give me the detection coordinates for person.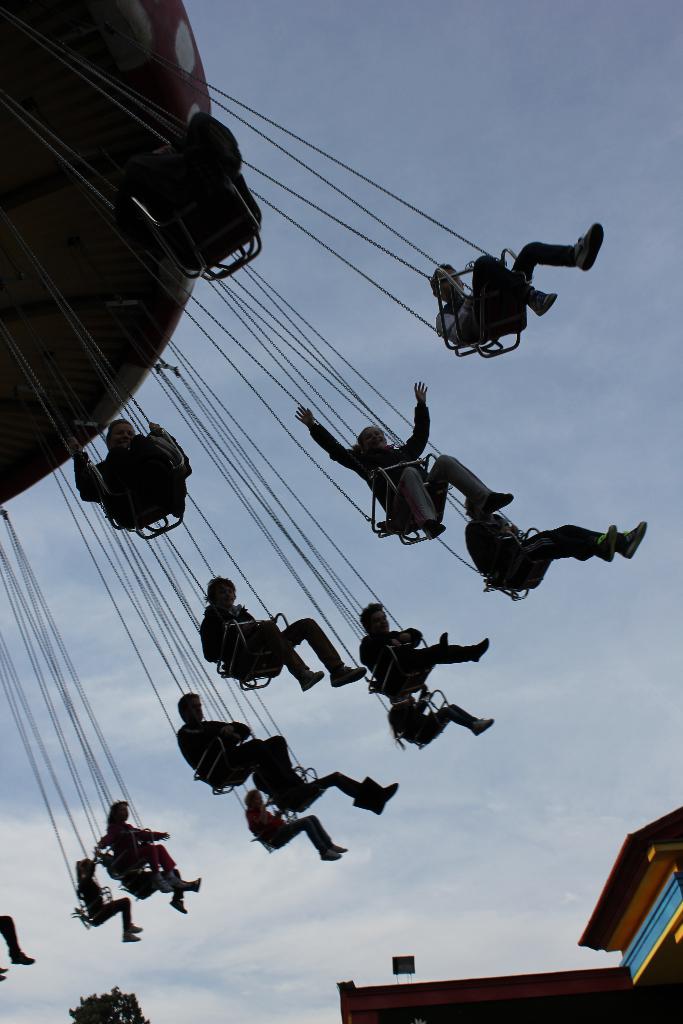
crop(240, 783, 352, 865).
